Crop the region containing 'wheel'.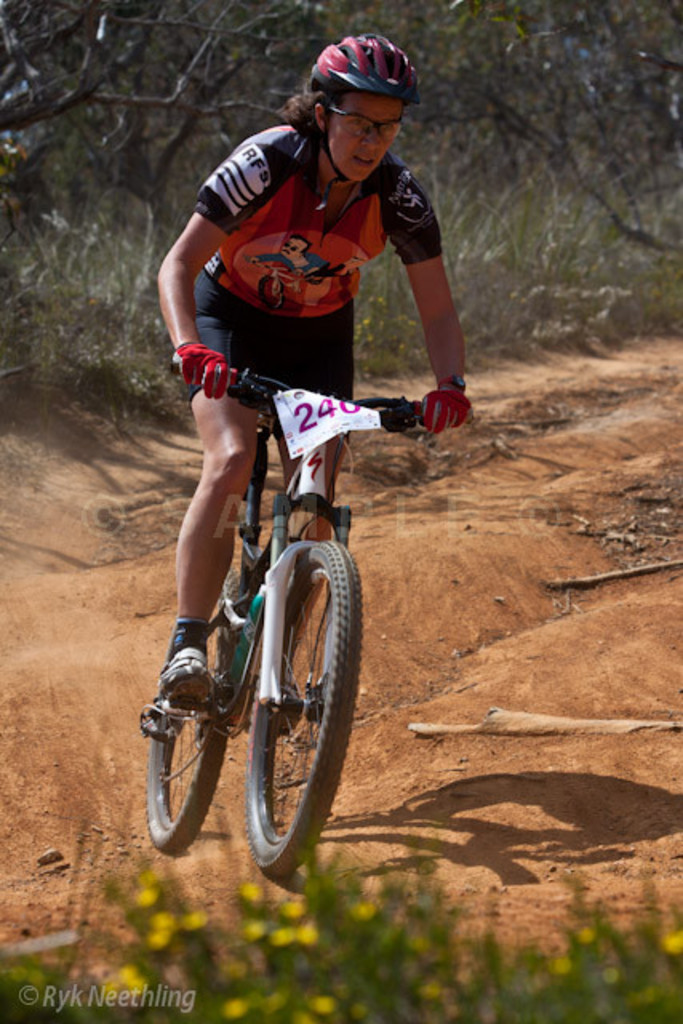
Crop region: detection(245, 530, 361, 877).
